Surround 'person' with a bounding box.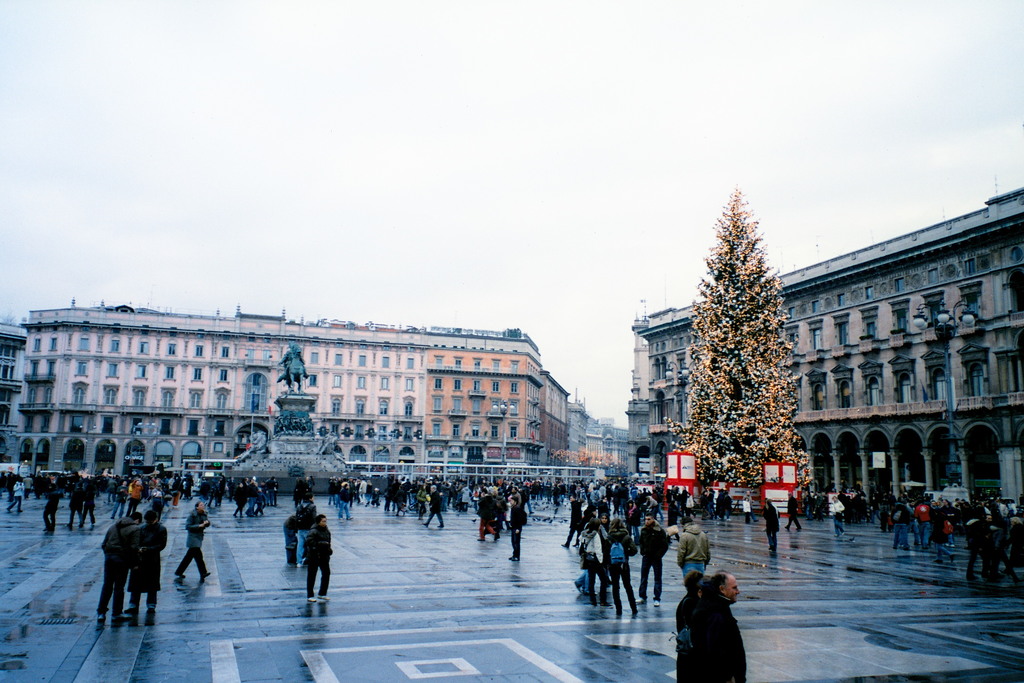
rect(475, 489, 500, 544).
